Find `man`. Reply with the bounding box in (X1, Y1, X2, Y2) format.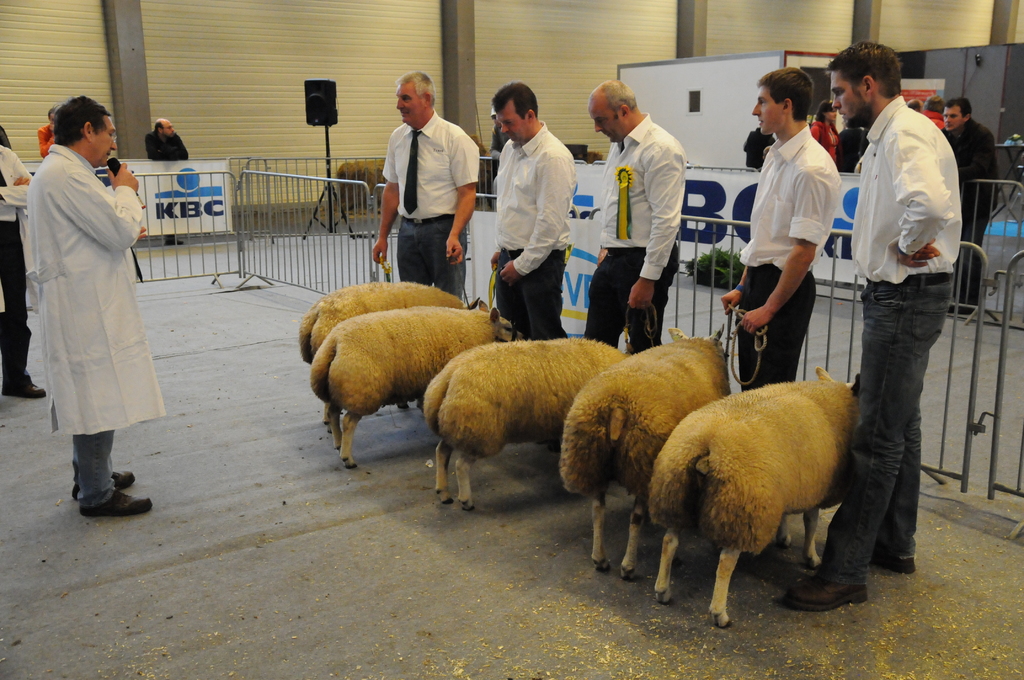
(0, 140, 37, 400).
